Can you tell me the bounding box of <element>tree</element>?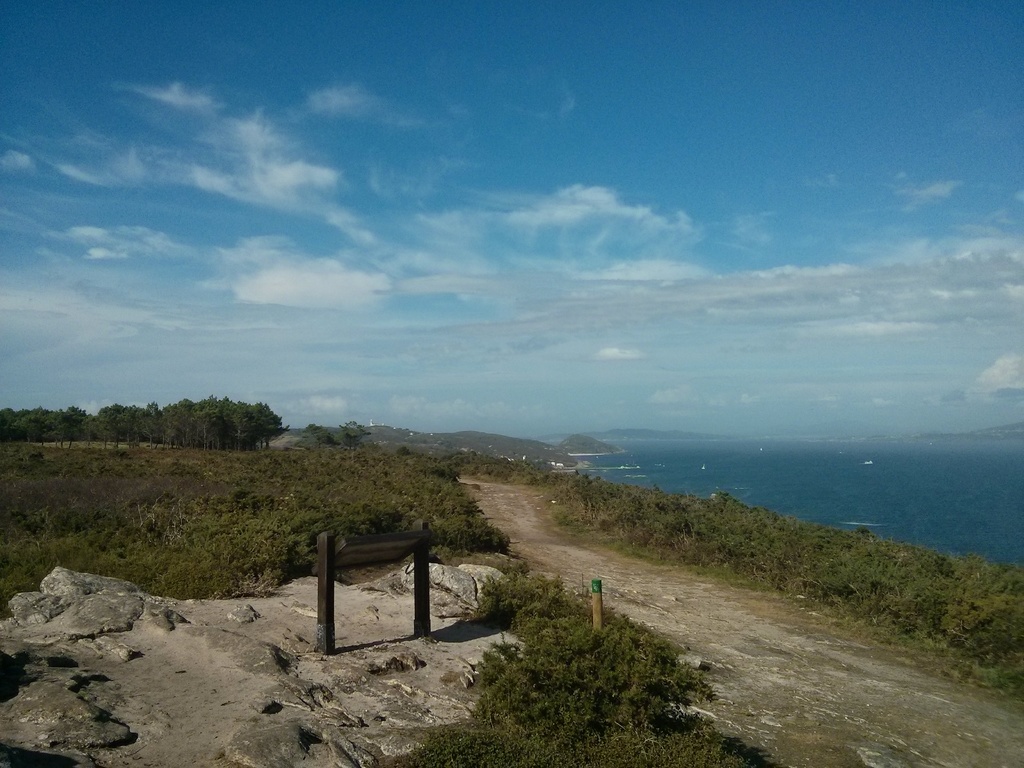
x1=305 y1=424 x2=333 y2=444.
